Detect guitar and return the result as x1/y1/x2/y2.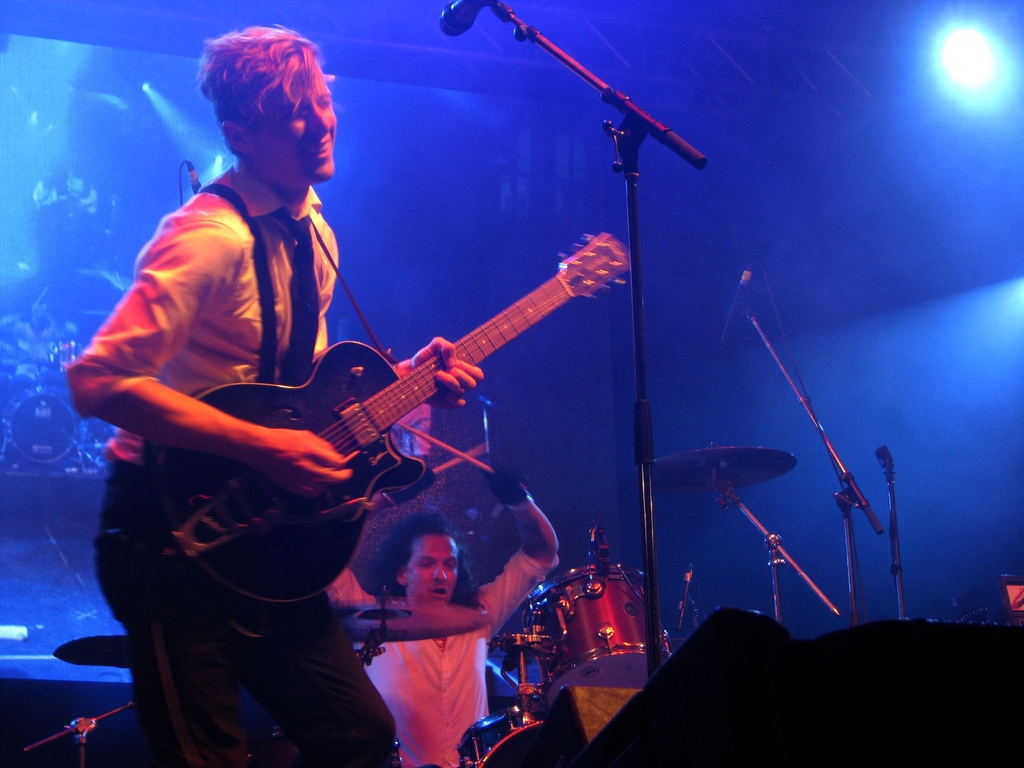
156/228/628/589.
